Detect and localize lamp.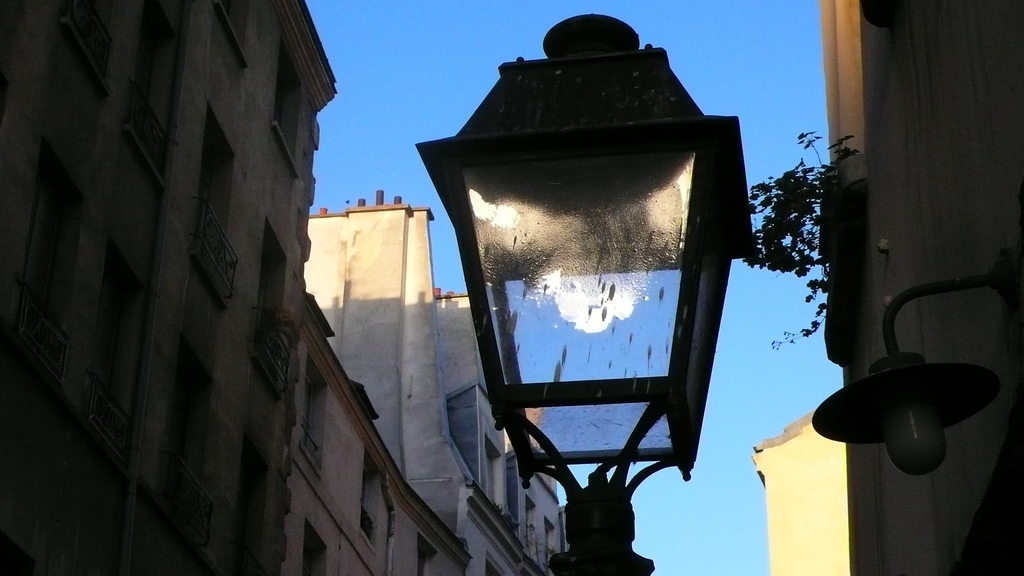
Localized at <box>810,251,1021,476</box>.
